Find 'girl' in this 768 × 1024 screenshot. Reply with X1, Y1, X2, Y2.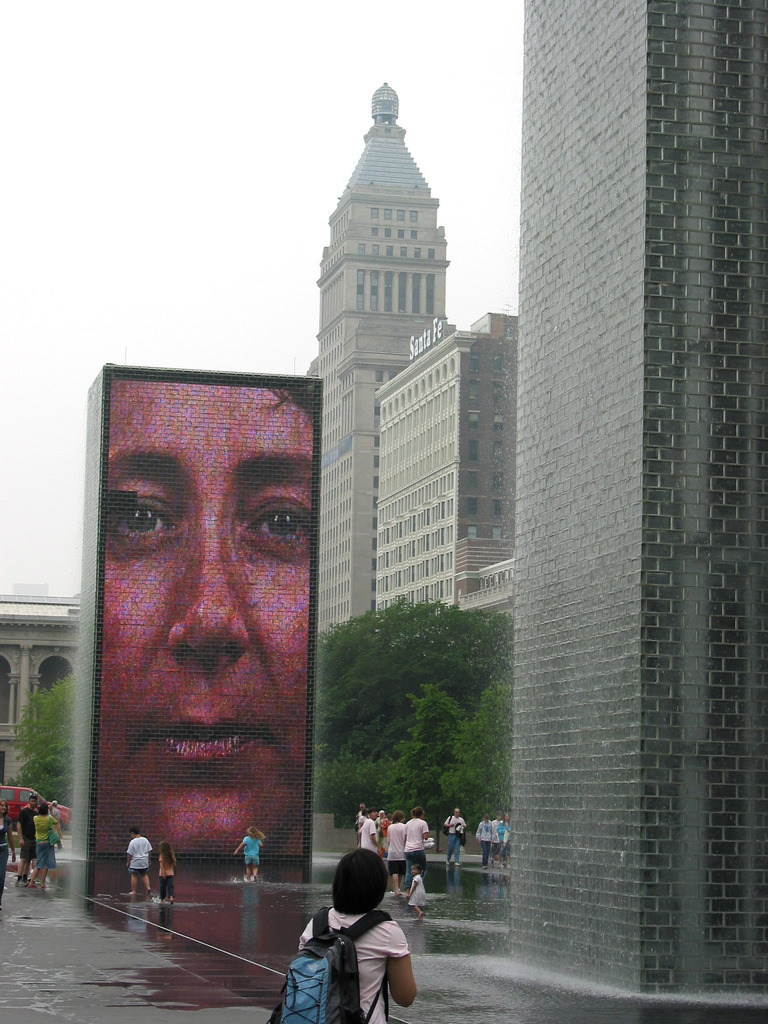
234, 826, 264, 884.
